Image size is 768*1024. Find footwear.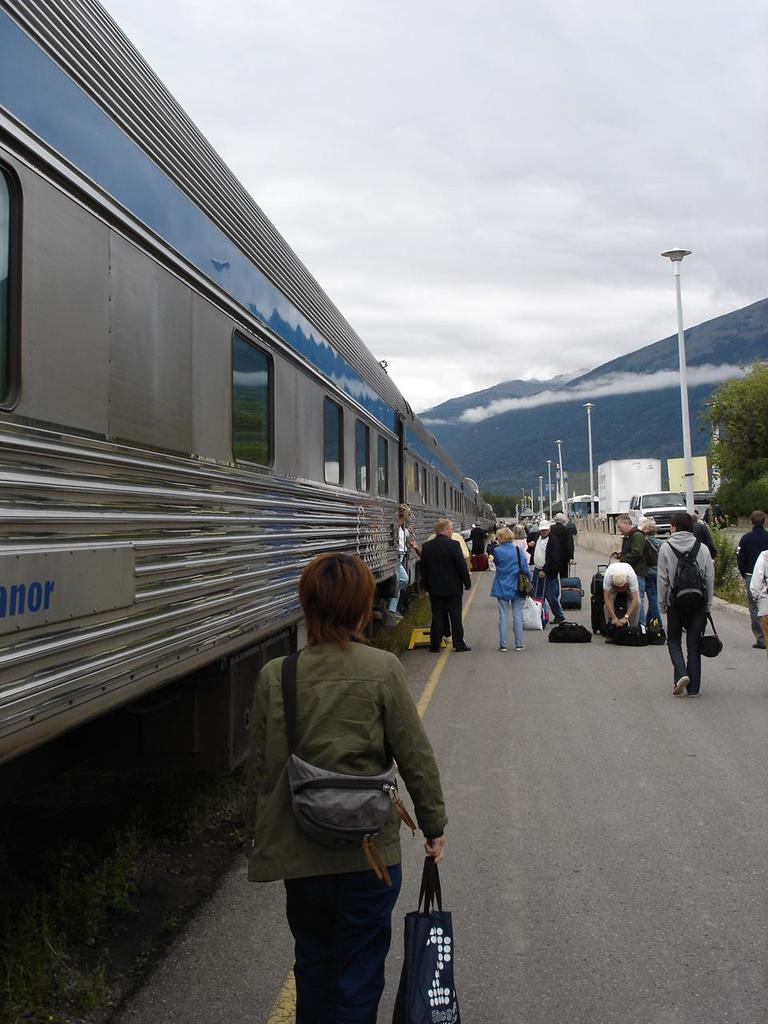
753 638 766 647.
